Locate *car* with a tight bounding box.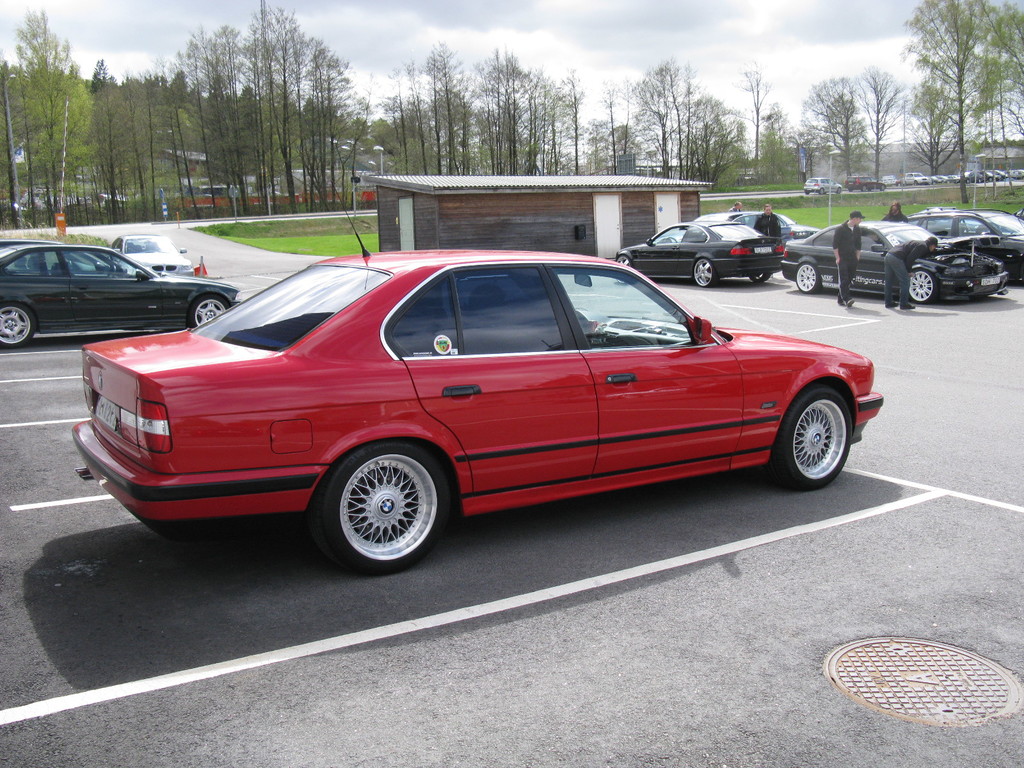
box(61, 249, 888, 575).
